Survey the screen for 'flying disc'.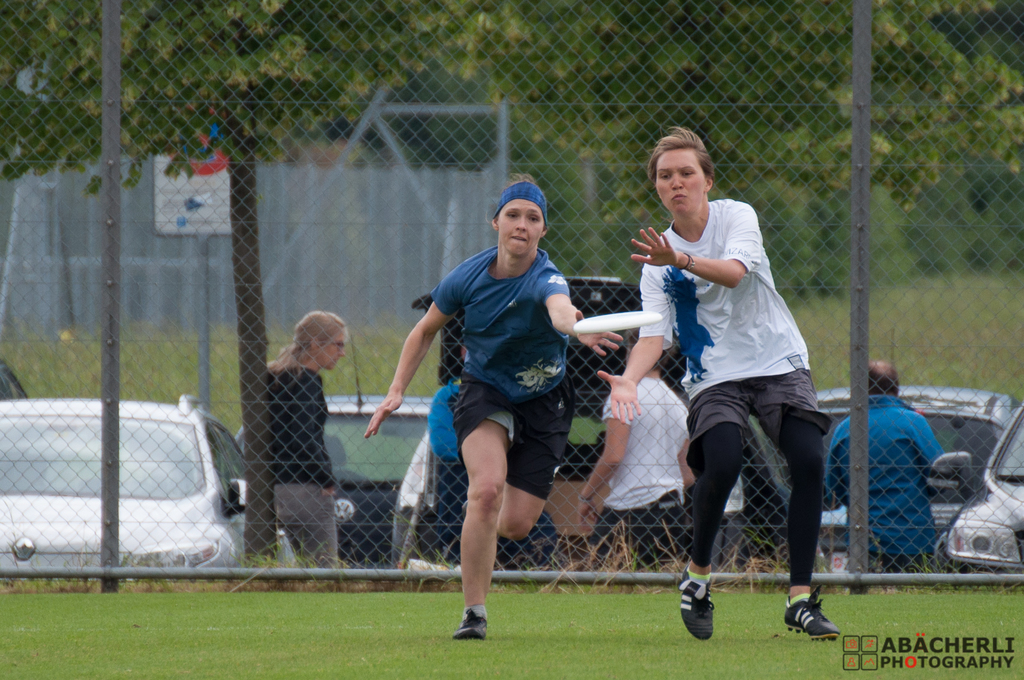
Survey found: locate(573, 311, 661, 335).
